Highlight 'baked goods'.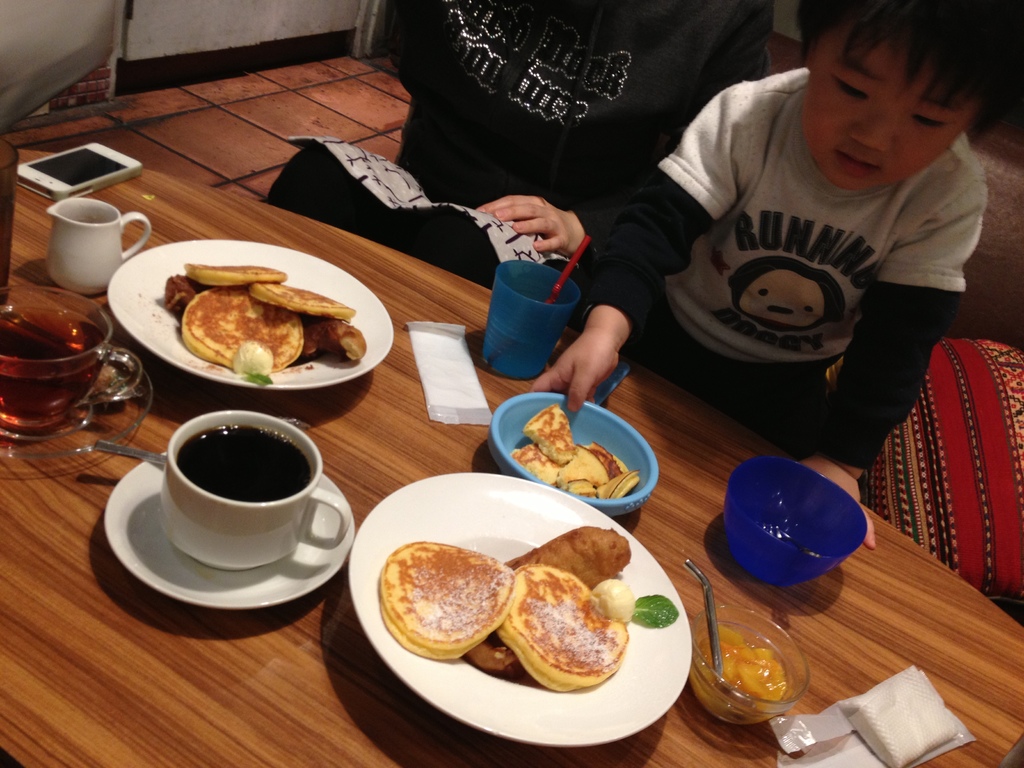
Highlighted region: (164, 275, 202, 308).
